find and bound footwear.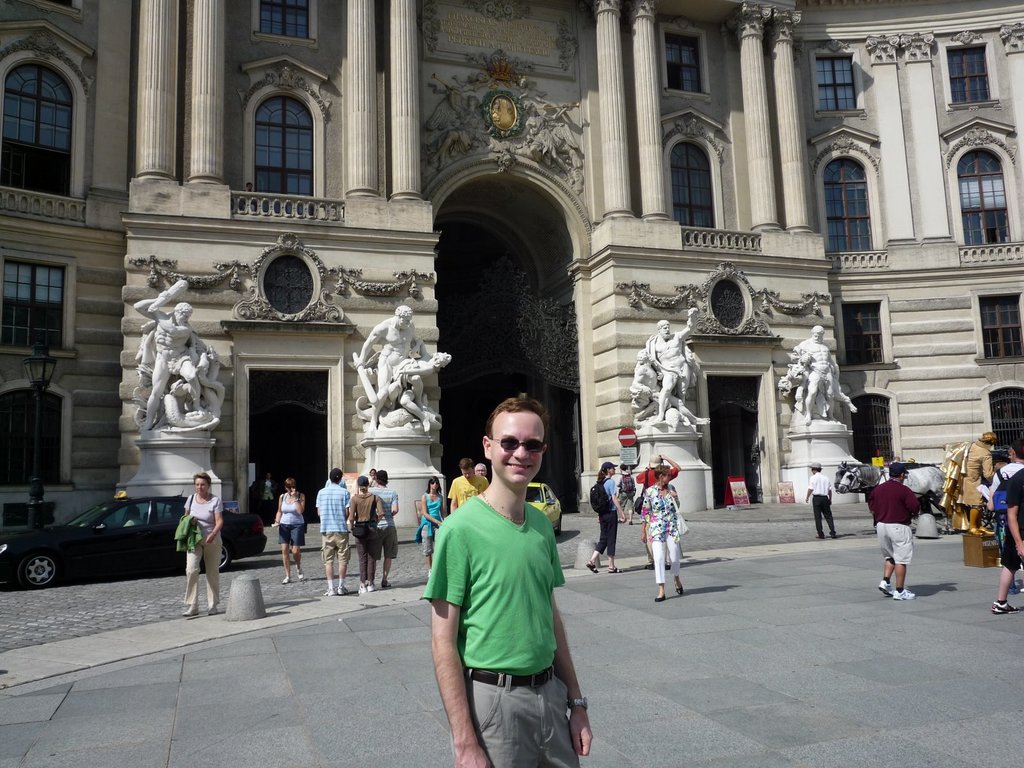
Bound: {"left": 813, "top": 532, "right": 826, "bottom": 538}.
